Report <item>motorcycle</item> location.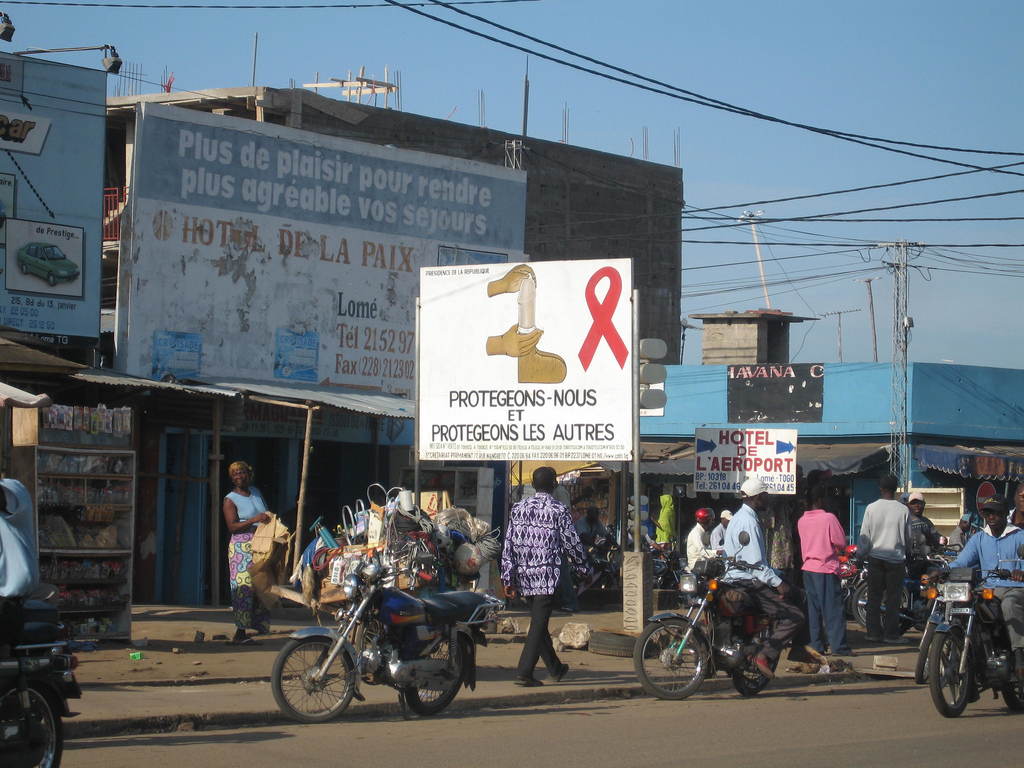
Report: box=[806, 542, 872, 616].
